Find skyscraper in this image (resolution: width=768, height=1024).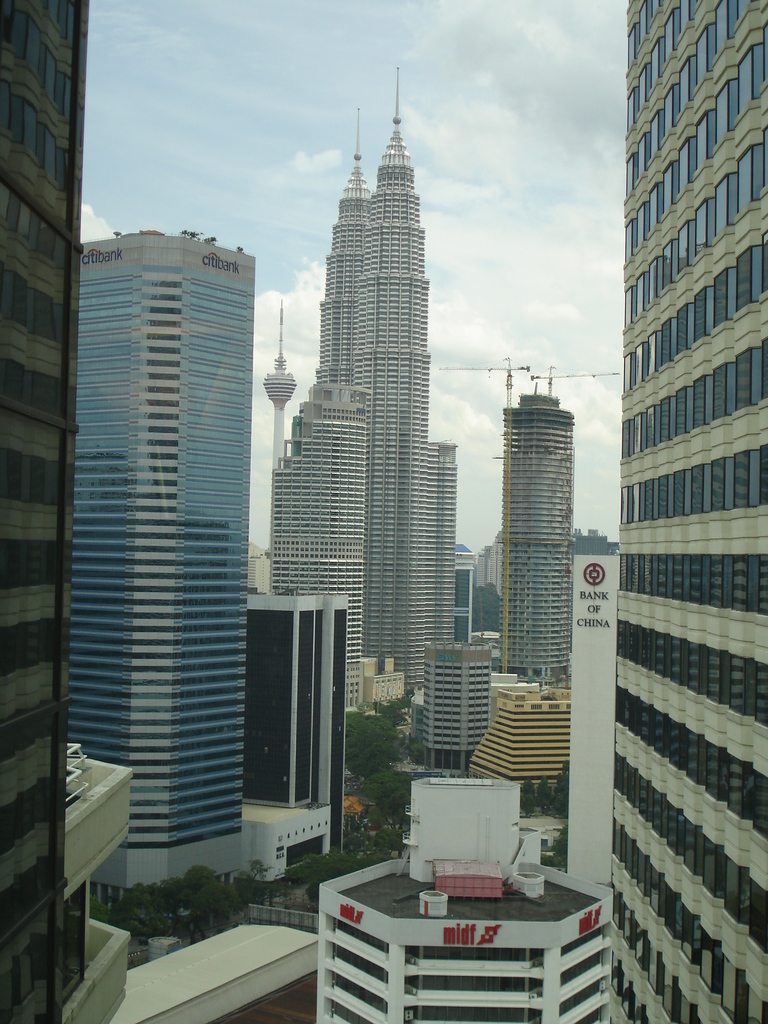
[left=476, top=534, right=509, bottom=604].
